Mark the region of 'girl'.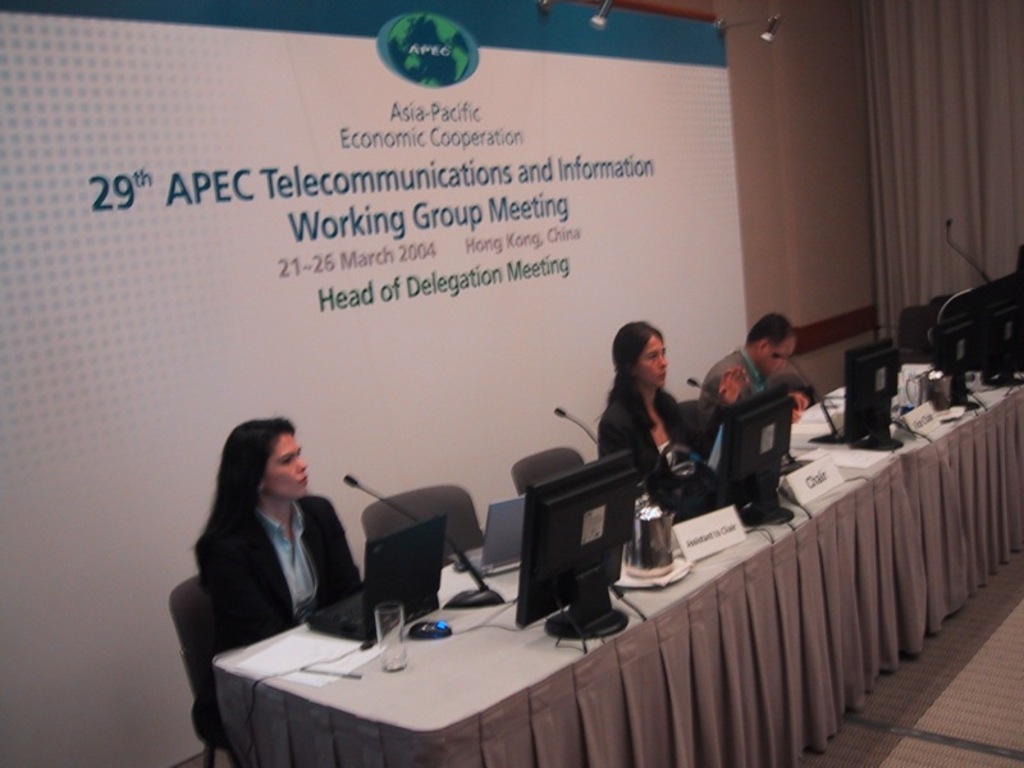
Region: bbox(594, 319, 701, 483).
